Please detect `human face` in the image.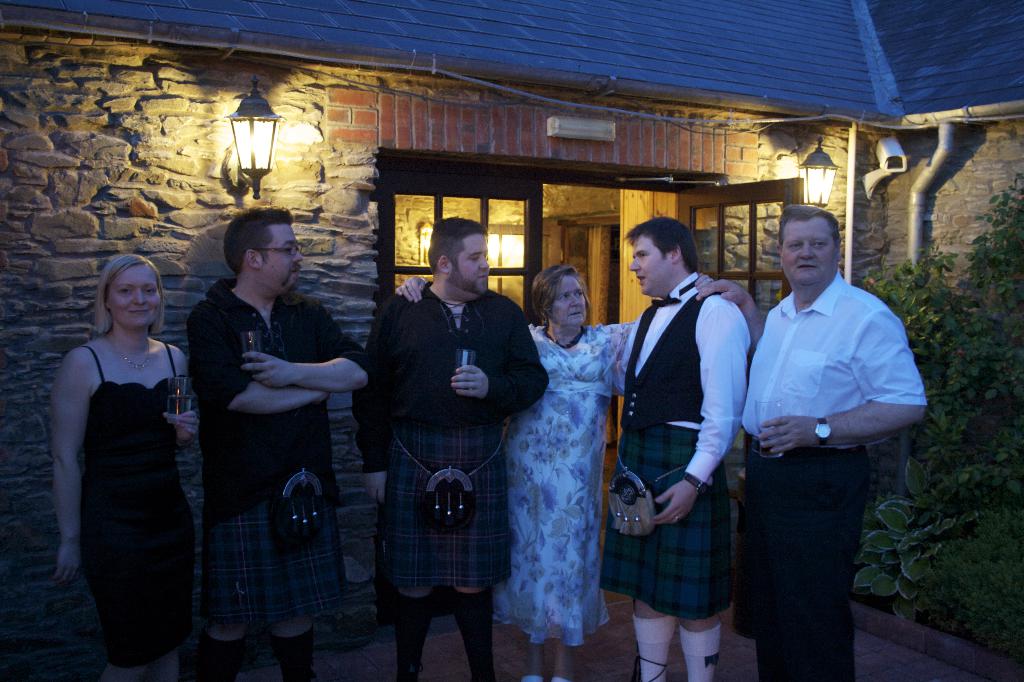
x1=780 y1=216 x2=836 y2=284.
